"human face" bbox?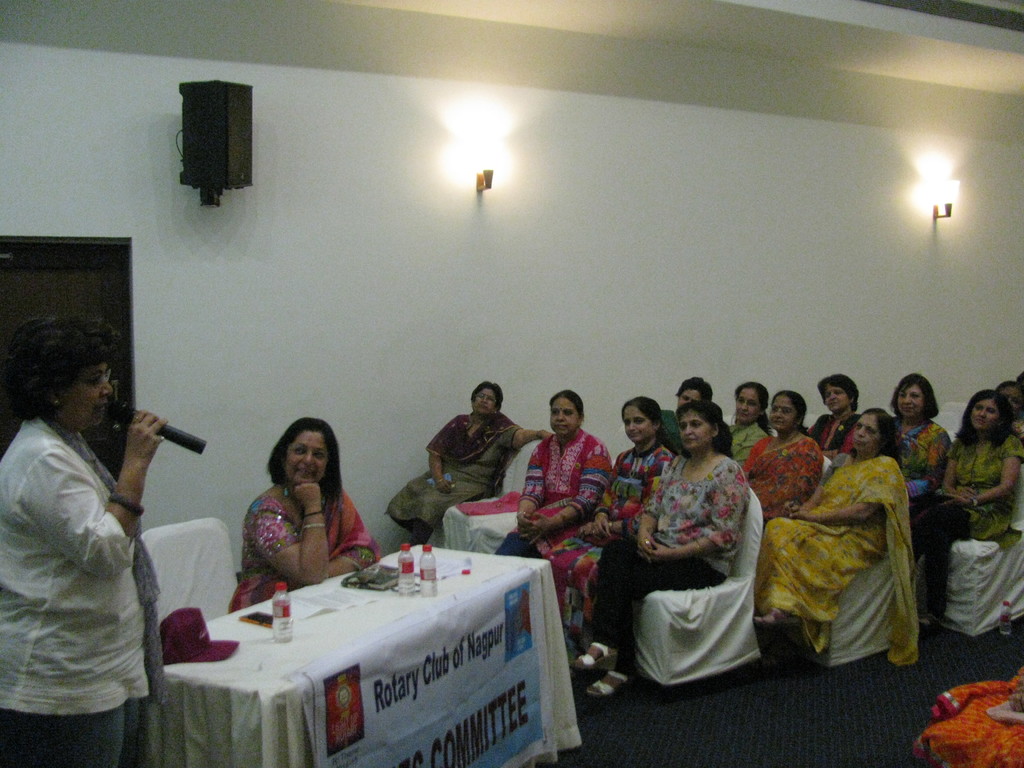
<box>673,388,697,406</box>
